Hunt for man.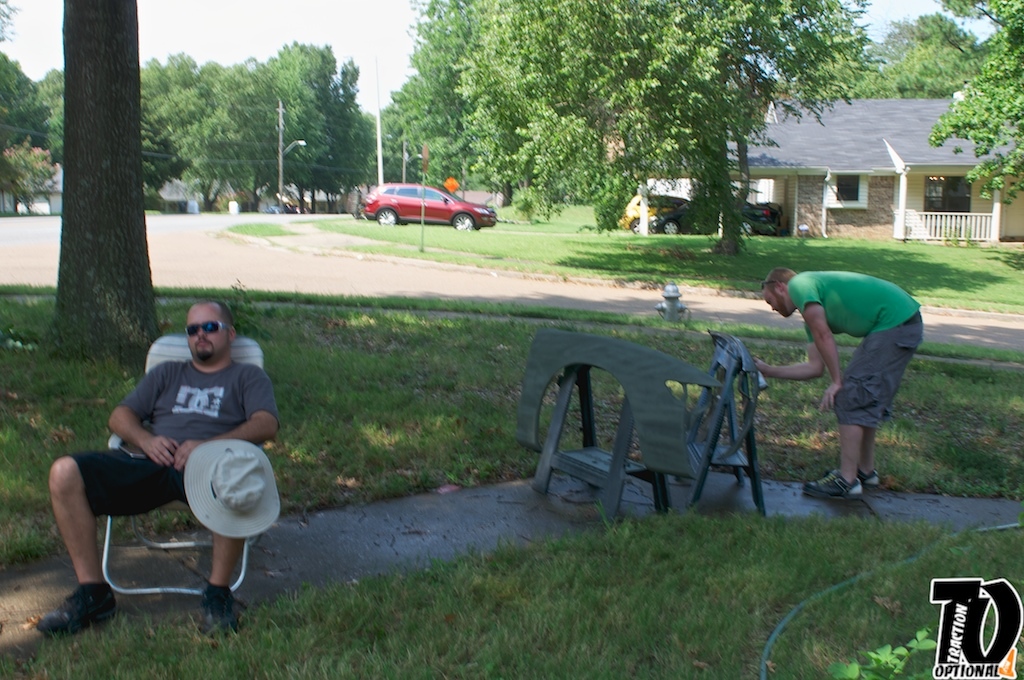
Hunted down at 52,293,297,621.
